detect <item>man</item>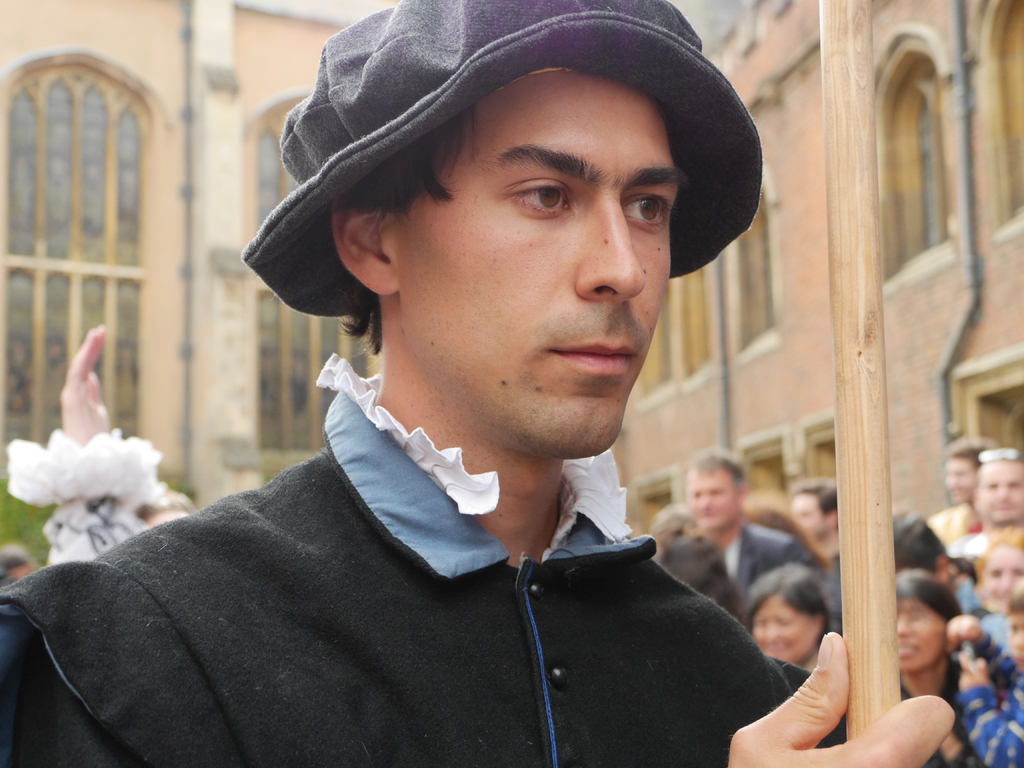
left=684, top=449, right=817, bottom=597
